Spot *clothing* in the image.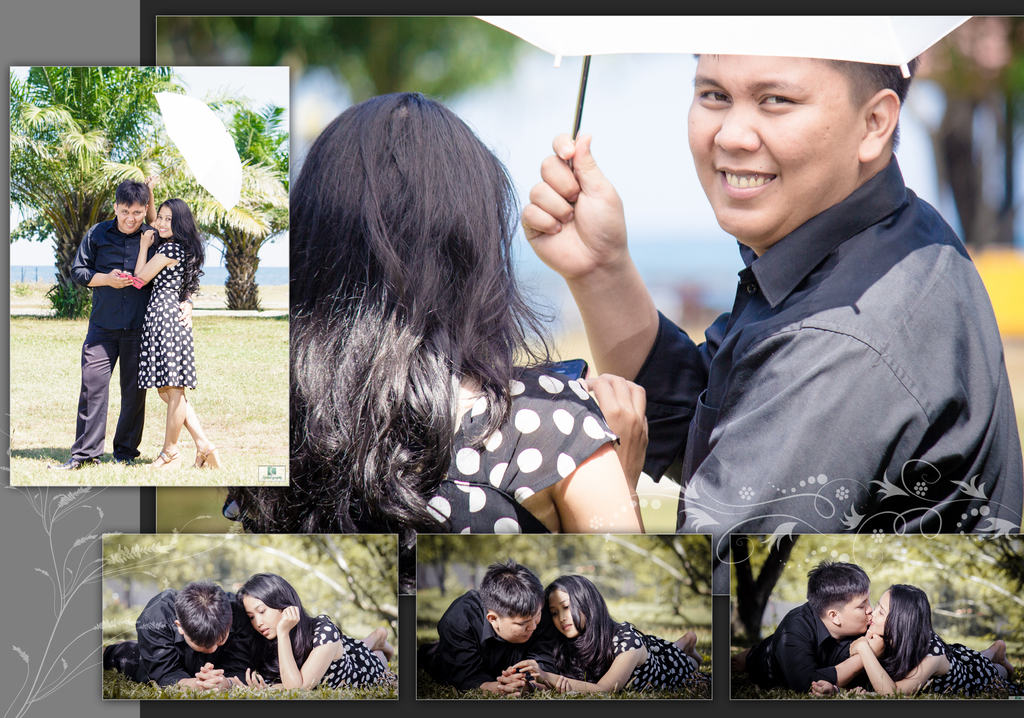
*clothing* found at [left=650, top=125, right=1004, bottom=570].
